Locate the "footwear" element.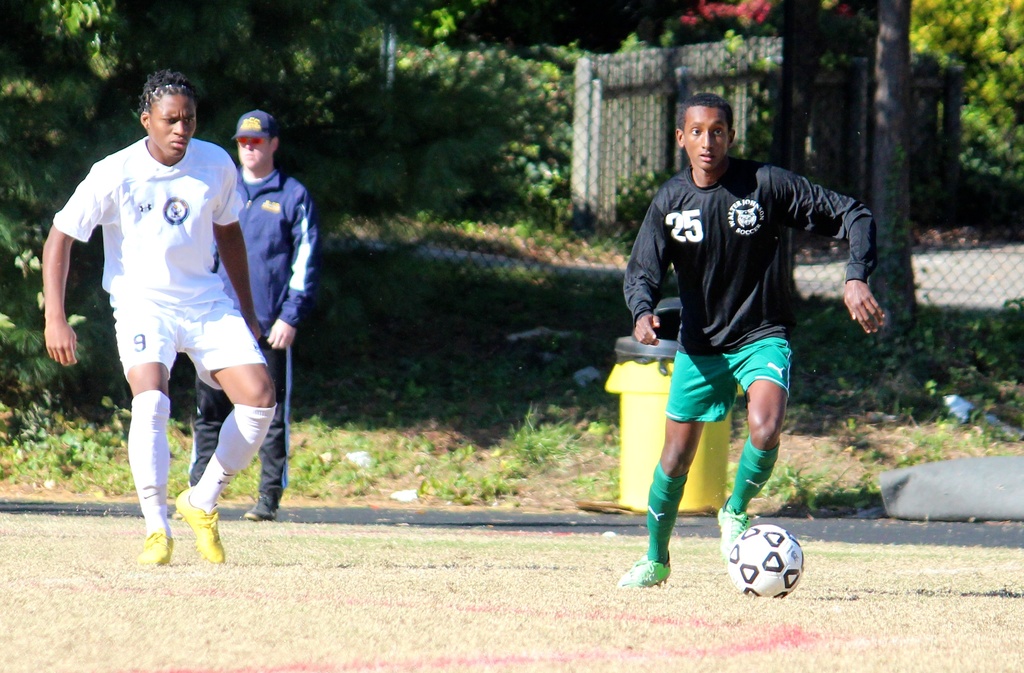
Element bbox: l=138, t=530, r=179, b=568.
